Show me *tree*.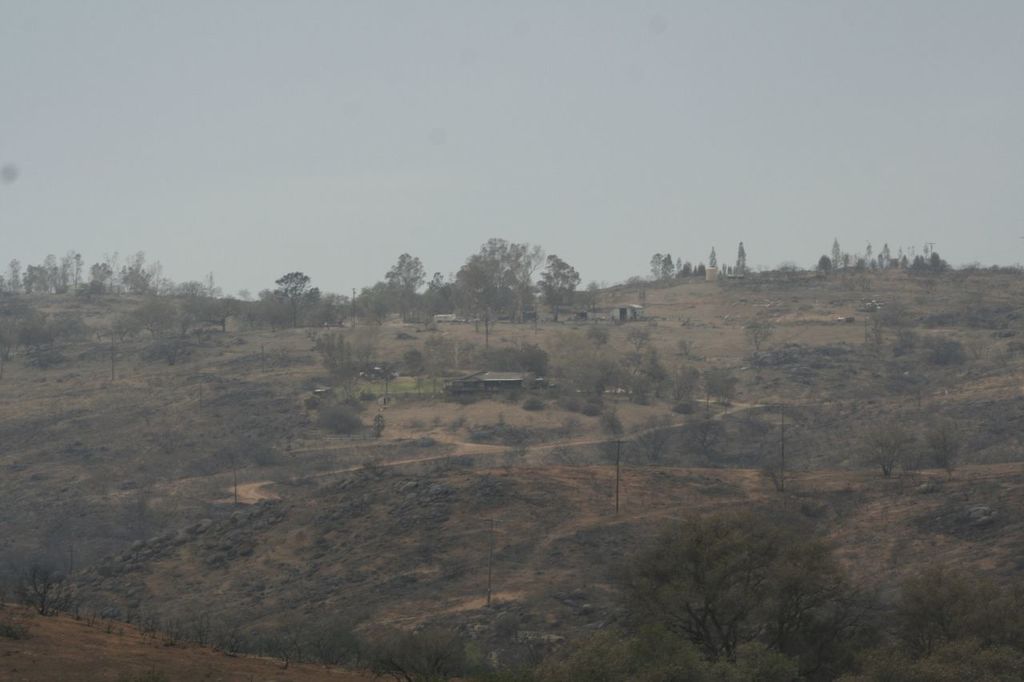
*tree* is here: <region>672, 413, 726, 466</region>.
